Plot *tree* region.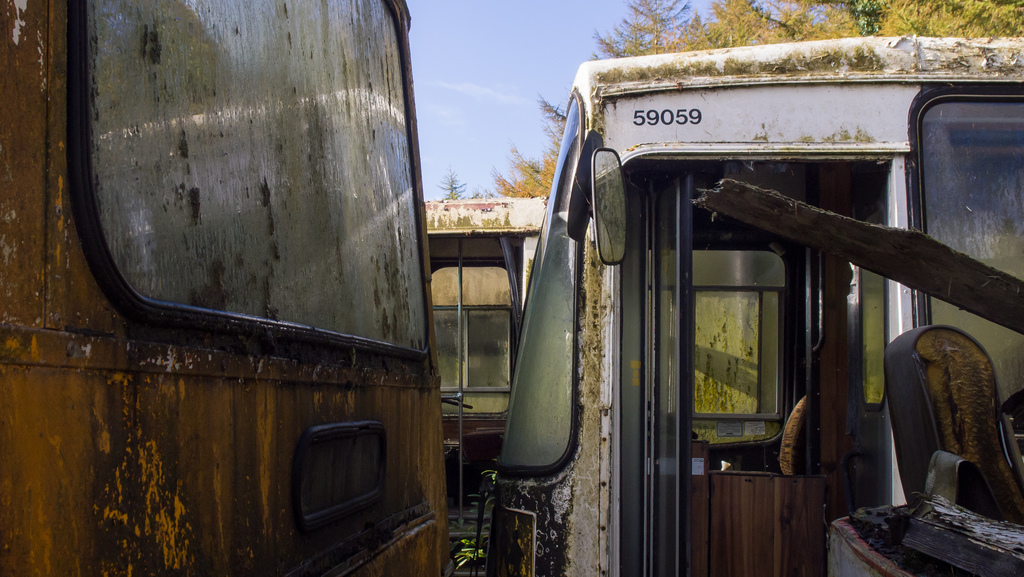
Plotted at bbox=[490, 98, 552, 197].
